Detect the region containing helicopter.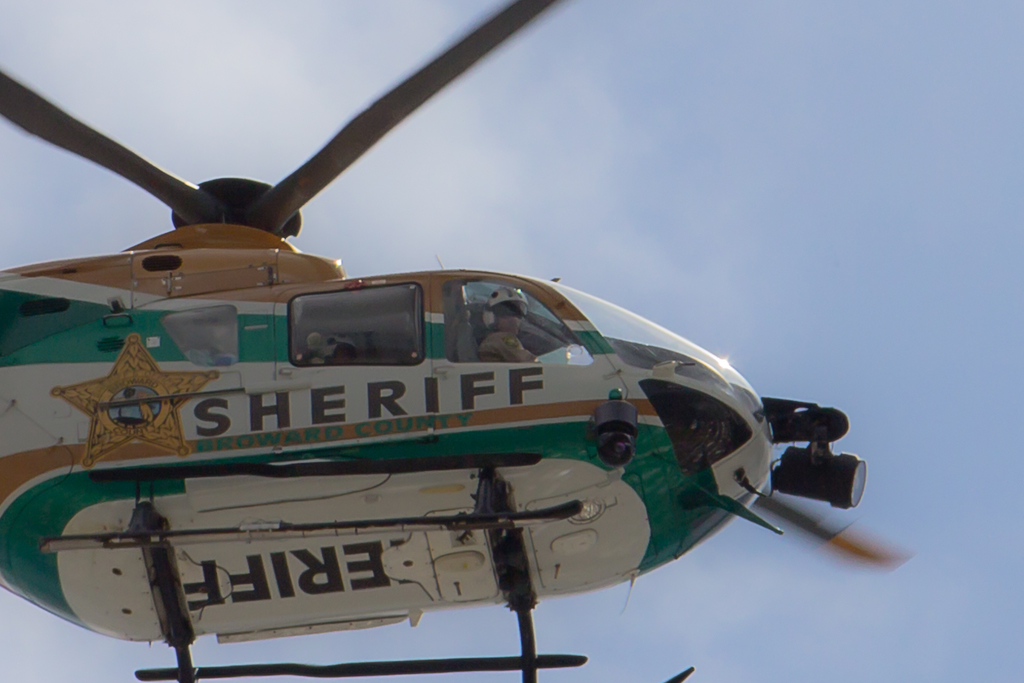
region(0, 0, 915, 682).
